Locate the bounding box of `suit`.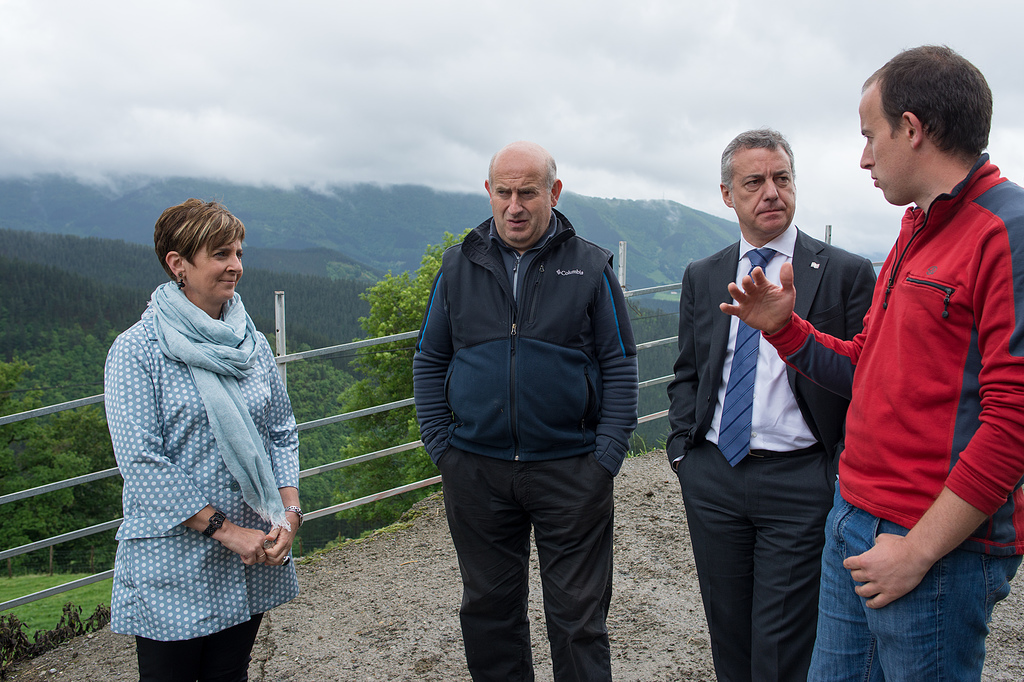
Bounding box: 683:143:870:666.
